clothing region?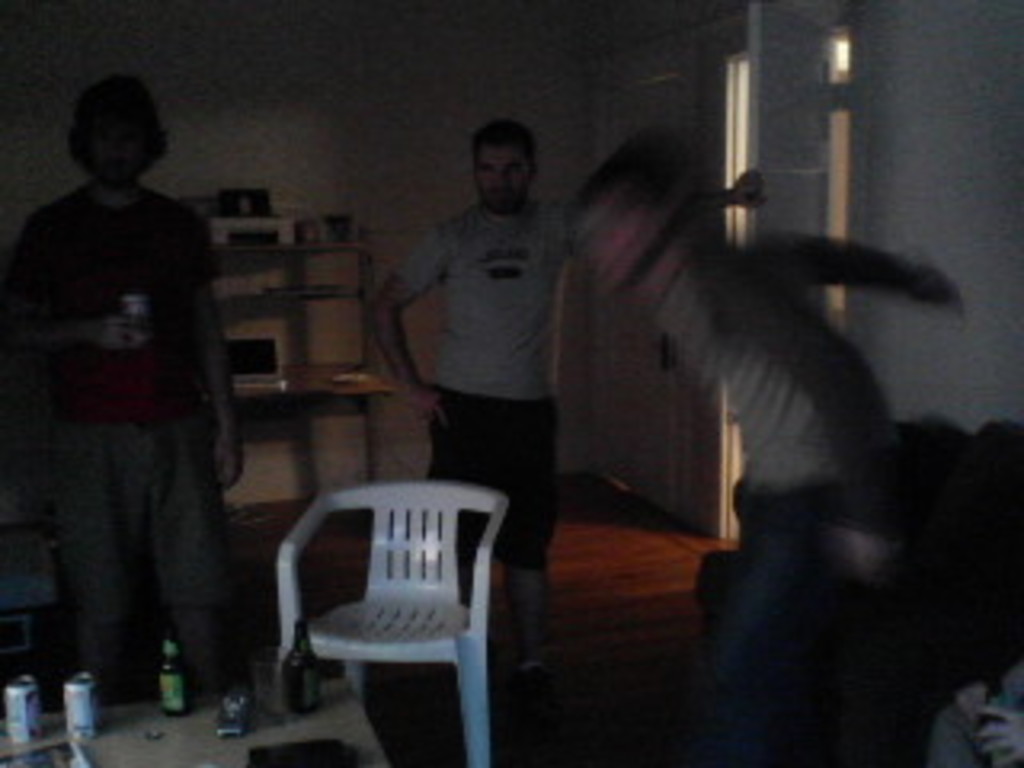
rect(390, 208, 592, 579)
